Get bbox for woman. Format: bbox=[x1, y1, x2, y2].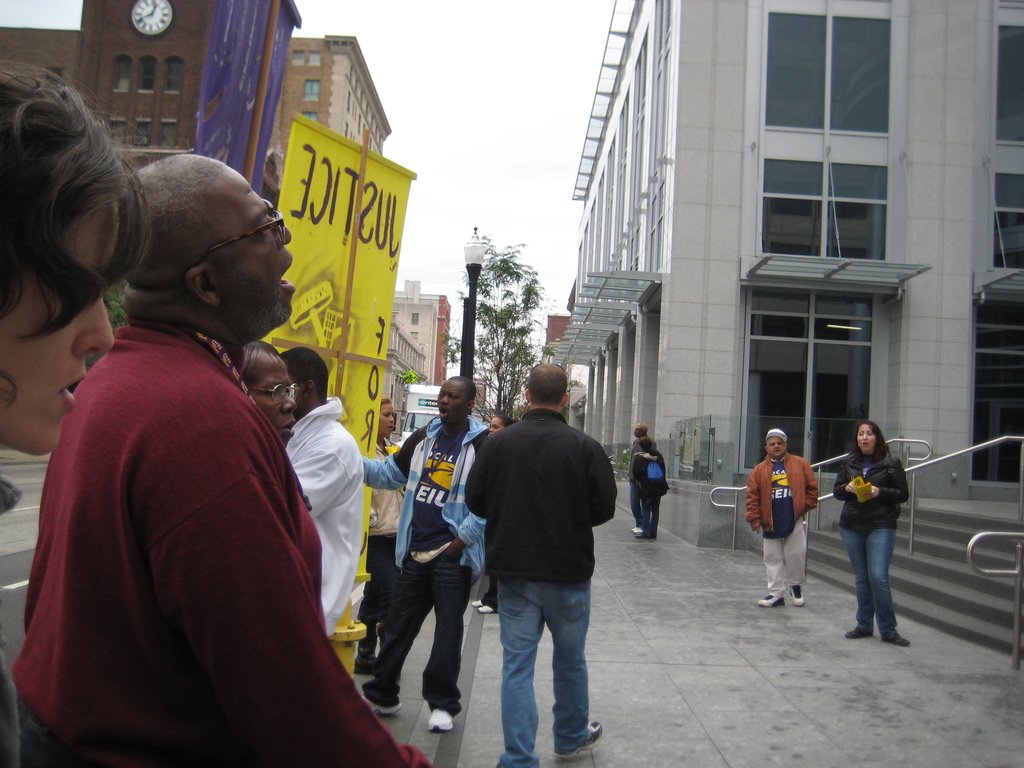
bbox=[236, 339, 296, 451].
